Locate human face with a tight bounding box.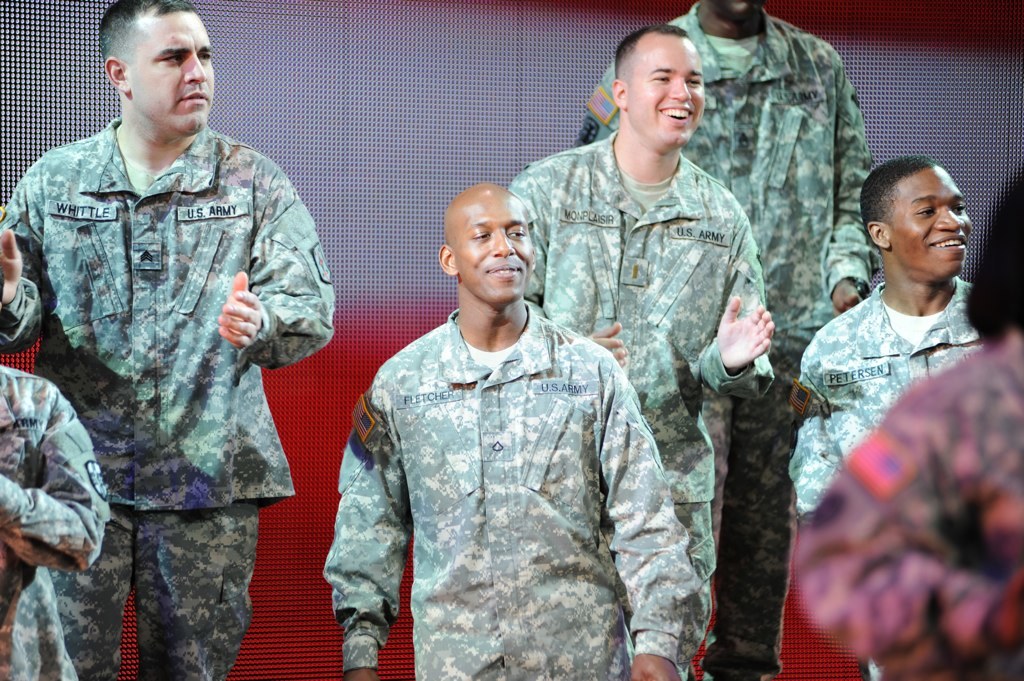
(x1=451, y1=193, x2=532, y2=302).
